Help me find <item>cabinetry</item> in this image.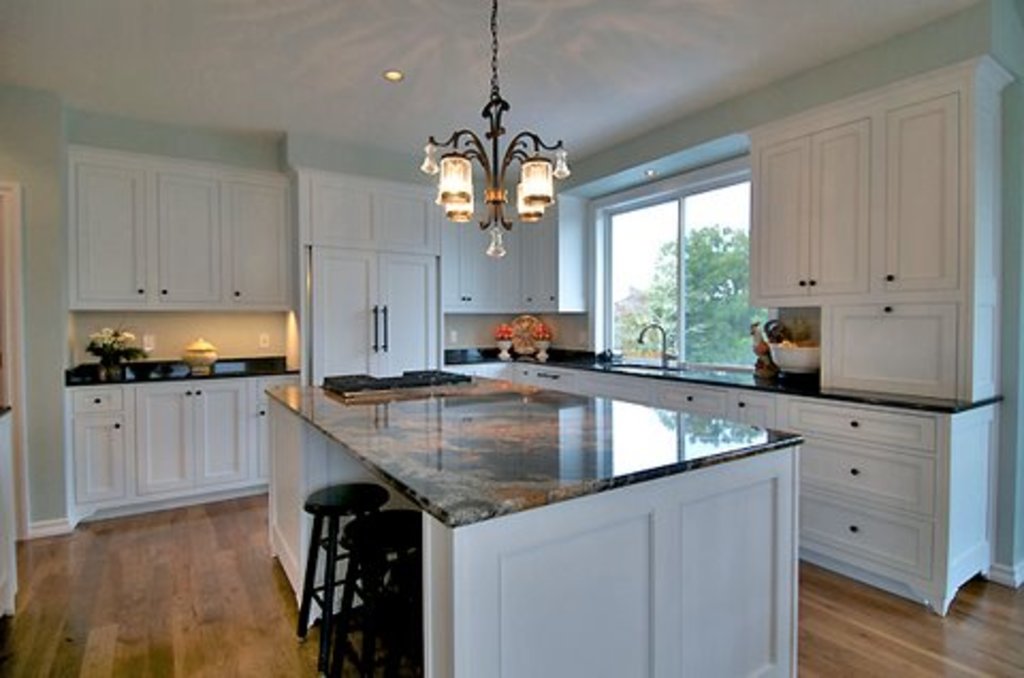
Found it: bbox=[745, 58, 1015, 405].
